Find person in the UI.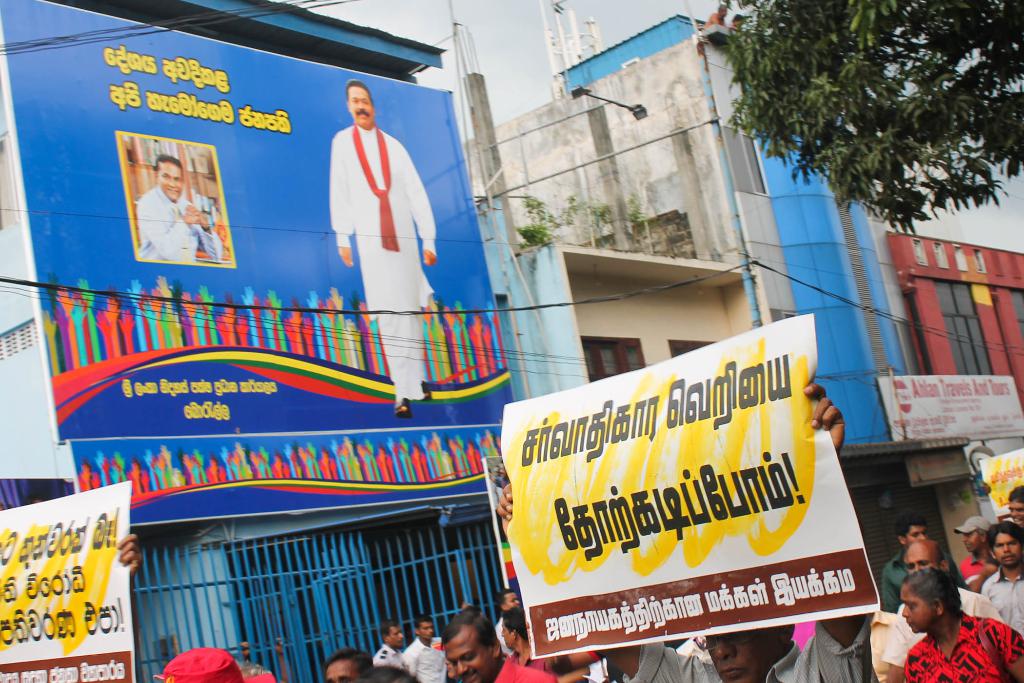
UI element at locate(321, 70, 419, 342).
